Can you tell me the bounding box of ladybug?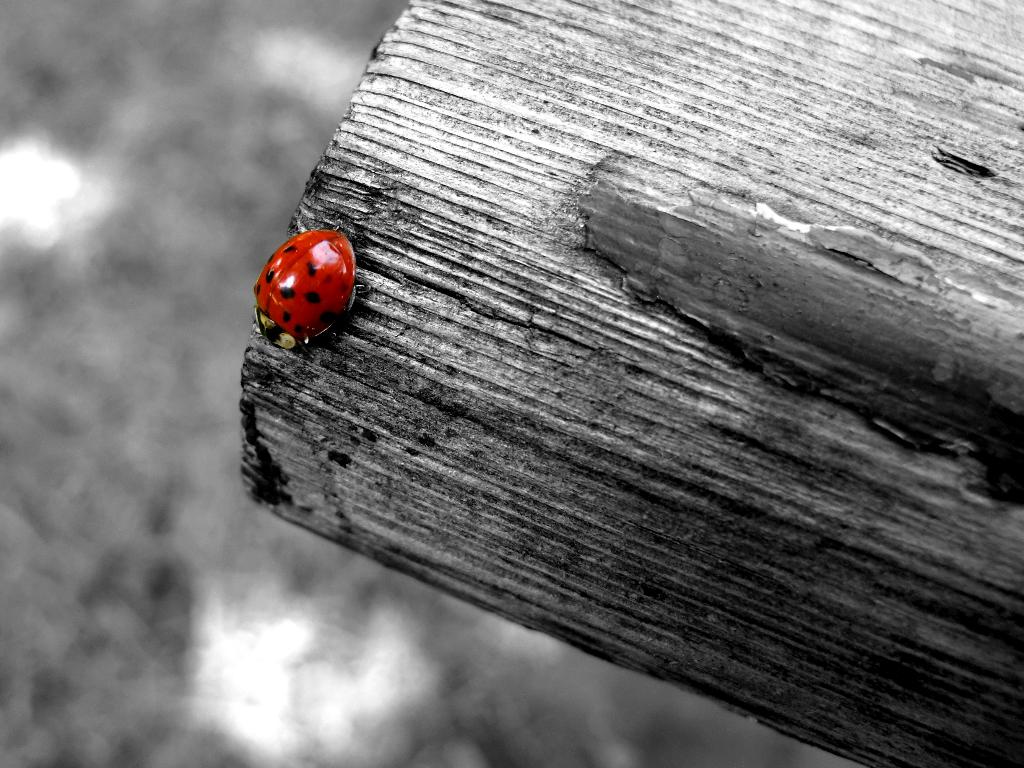
<box>246,225,353,344</box>.
